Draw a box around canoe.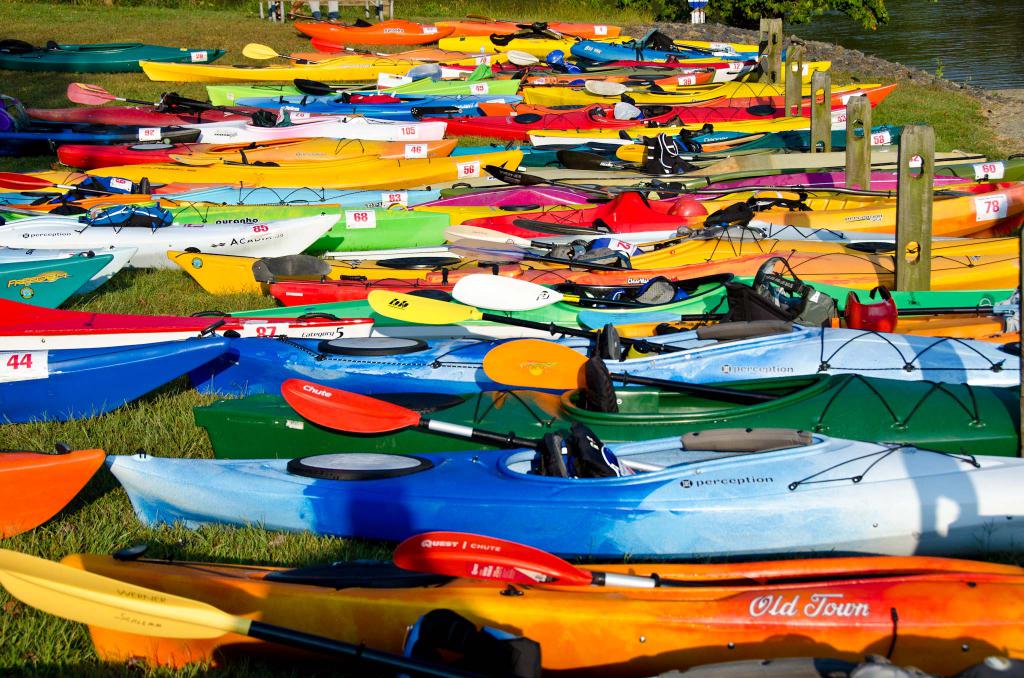
456,121,908,175.
